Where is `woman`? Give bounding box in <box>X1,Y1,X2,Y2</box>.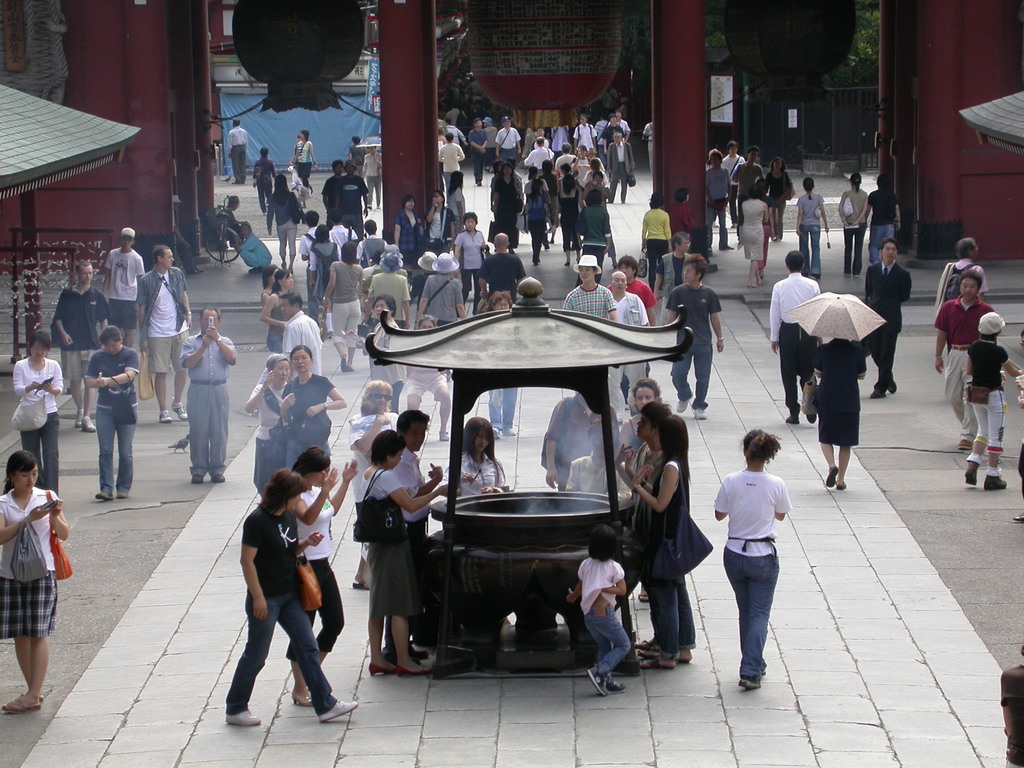
<box>423,193,452,251</box>.
